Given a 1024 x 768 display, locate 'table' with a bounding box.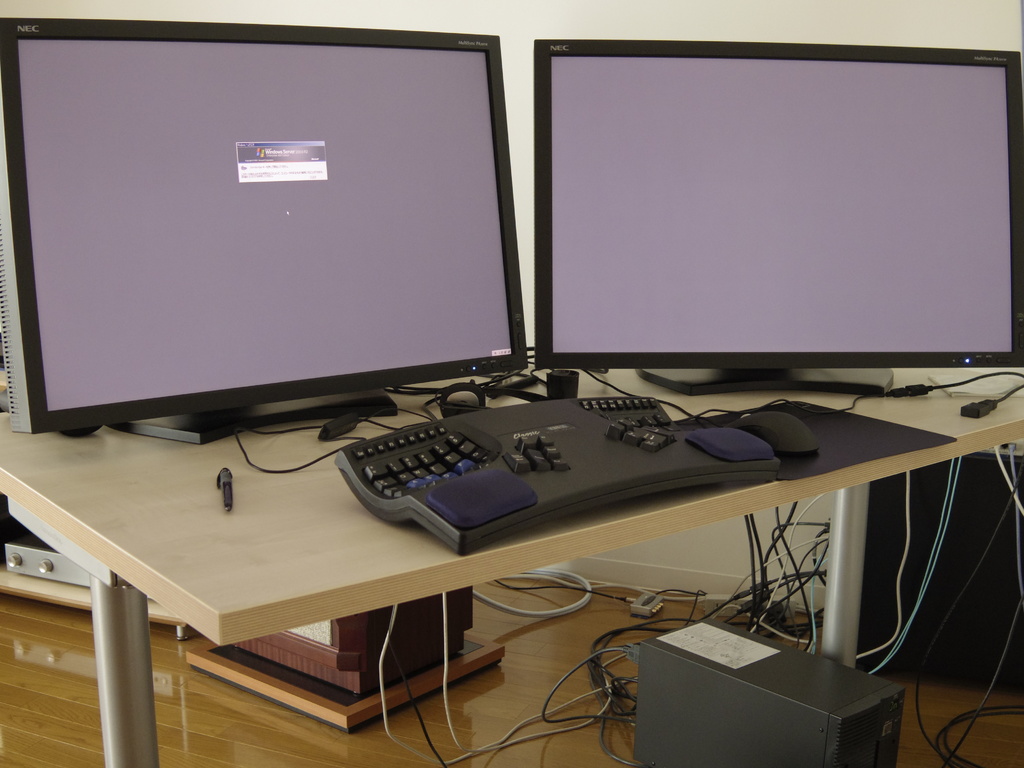
Located: 38, 381, 998, 742.
